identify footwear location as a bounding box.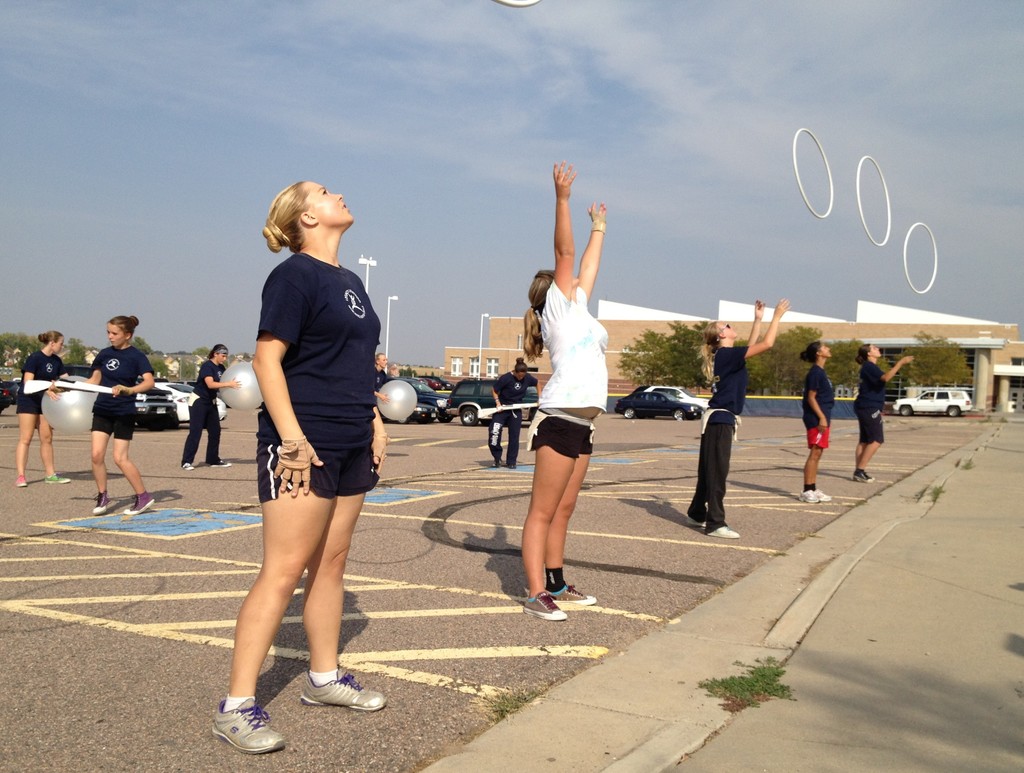
13, 474, 29, 486.
